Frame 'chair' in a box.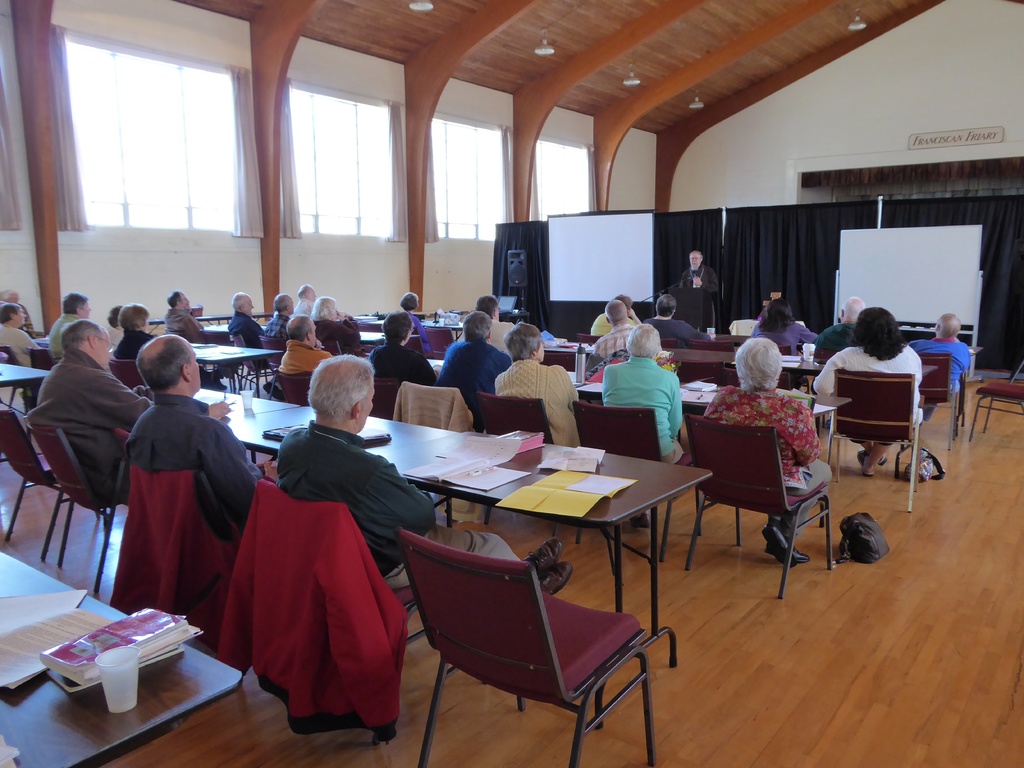
<bbox>836, 364, 912, 505</bbox>.
